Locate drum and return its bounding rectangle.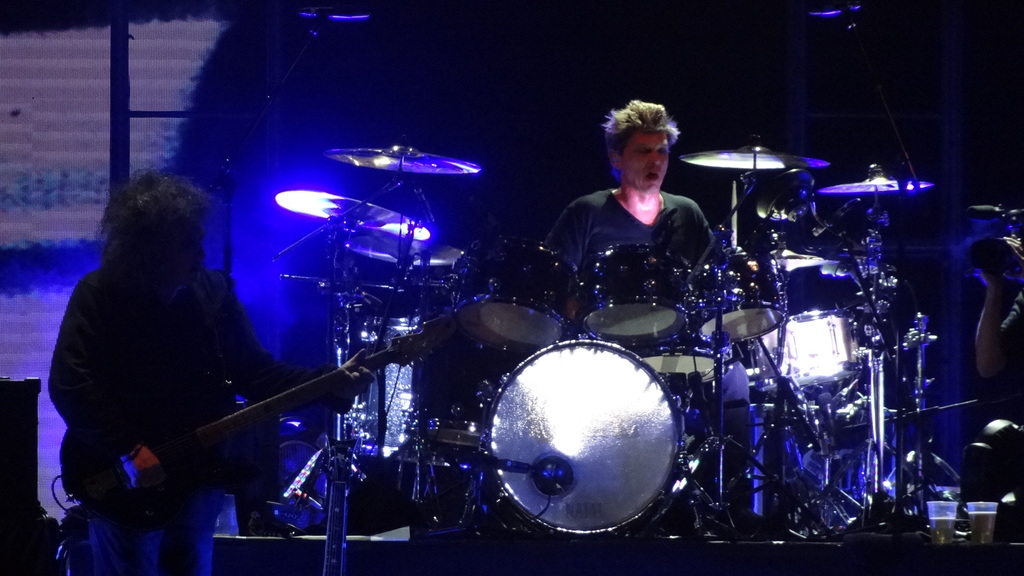
BBox(458, 231, 591, 357).
